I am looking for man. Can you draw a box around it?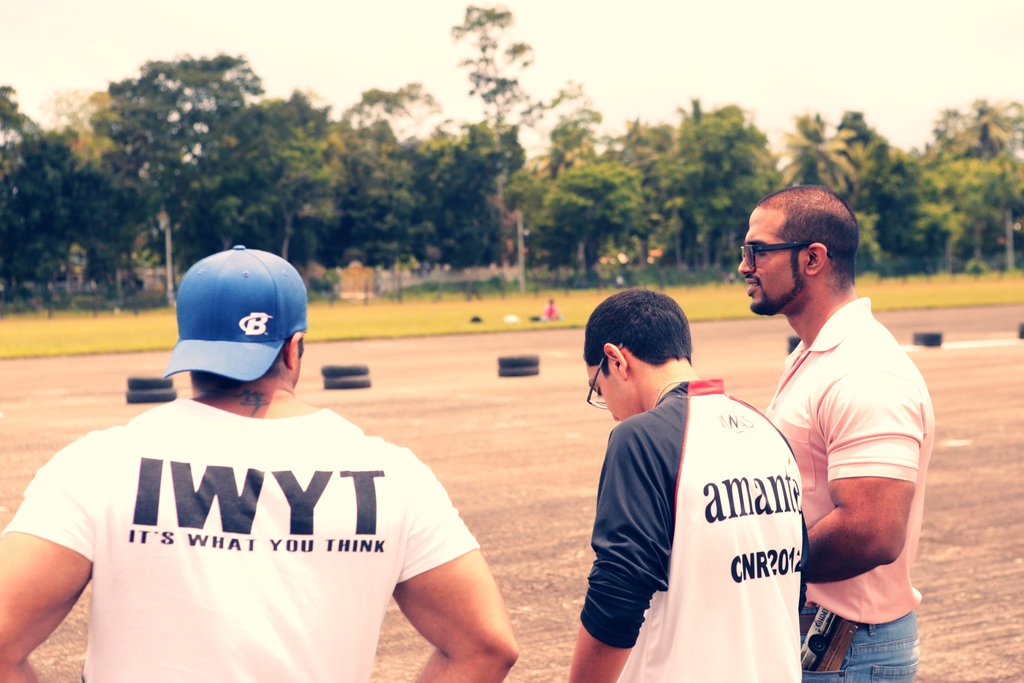
Sure, the bounding box is [563, 288, 819, 682].
